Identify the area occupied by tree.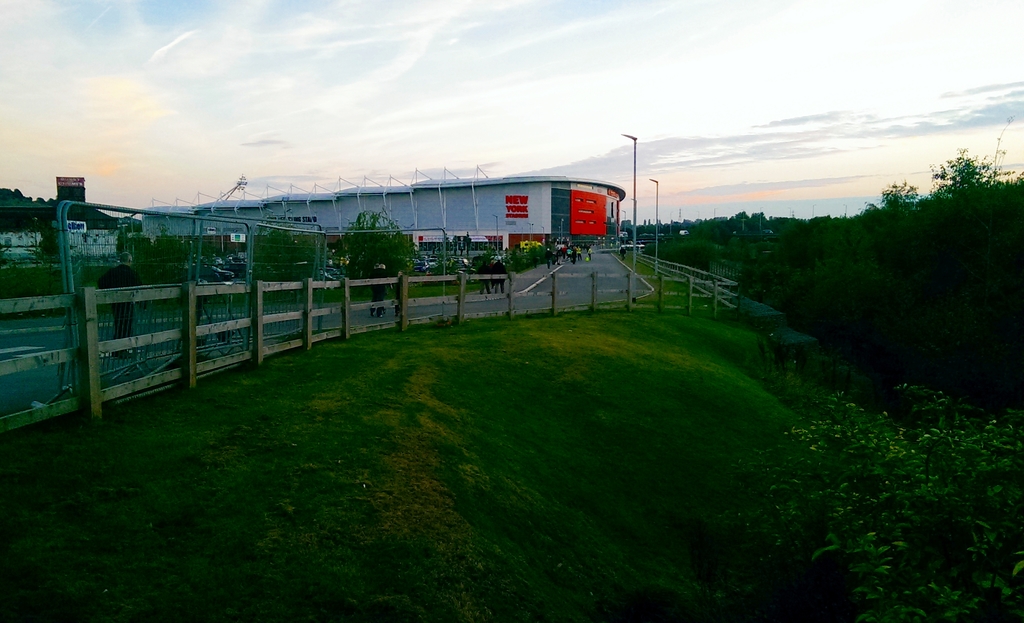
Area: crop(0, 191, 49, 226).
